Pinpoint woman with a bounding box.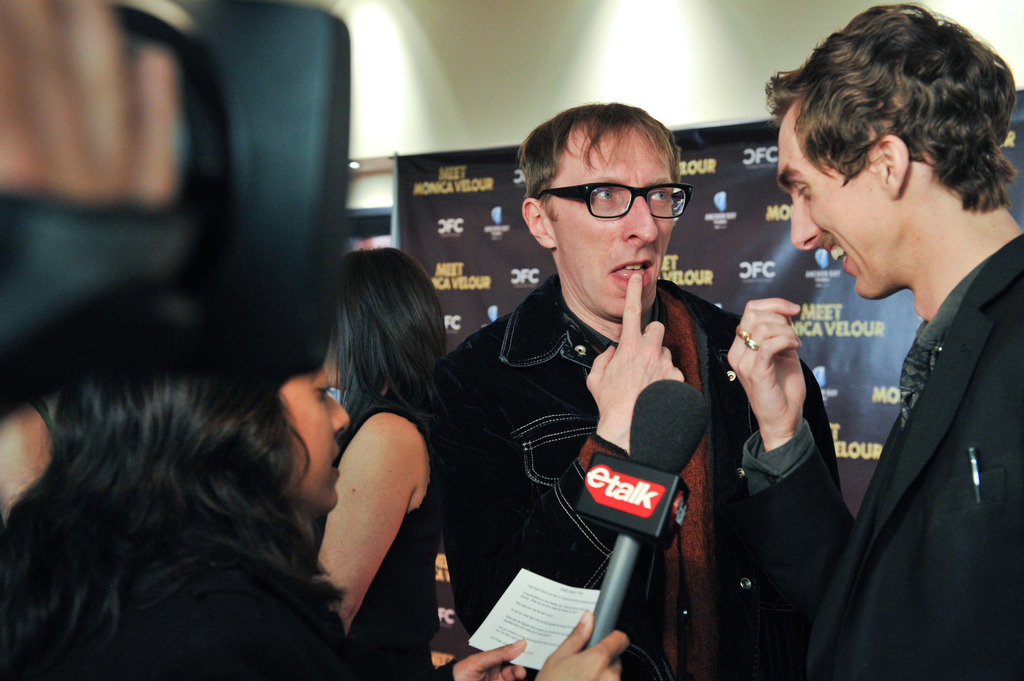
box(313, 254, 452, 679).
